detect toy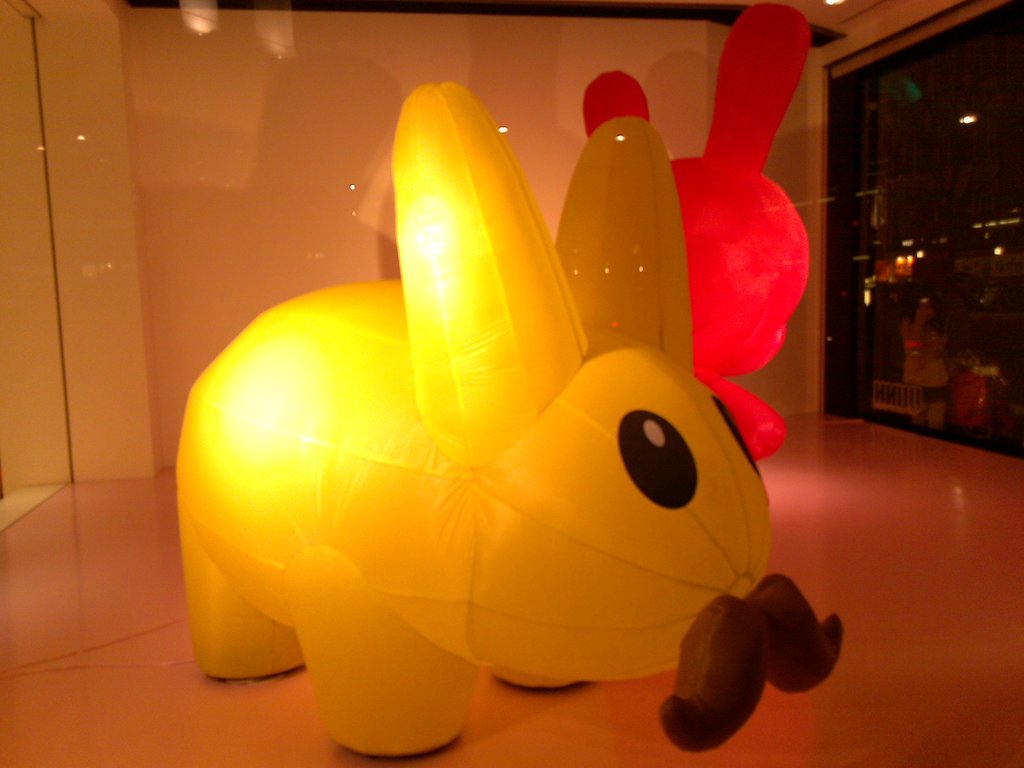
x1=176 y1=77 x2=856 y2=755
